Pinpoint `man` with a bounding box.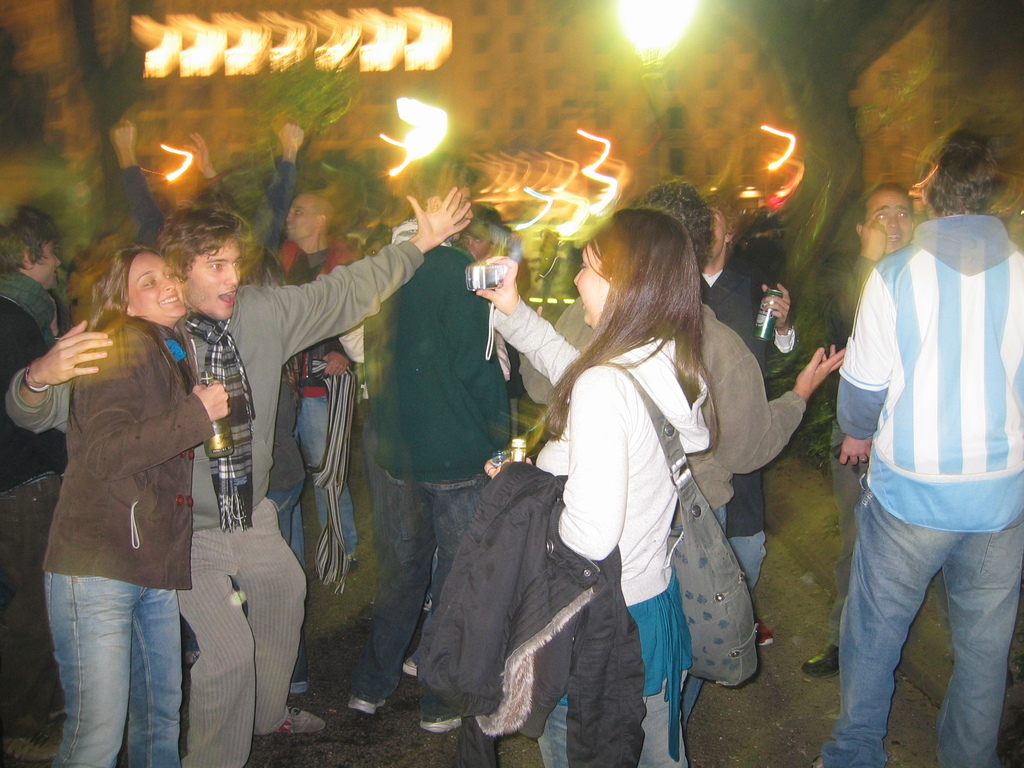
left=842, top=122, right=1023, bottom=762.
